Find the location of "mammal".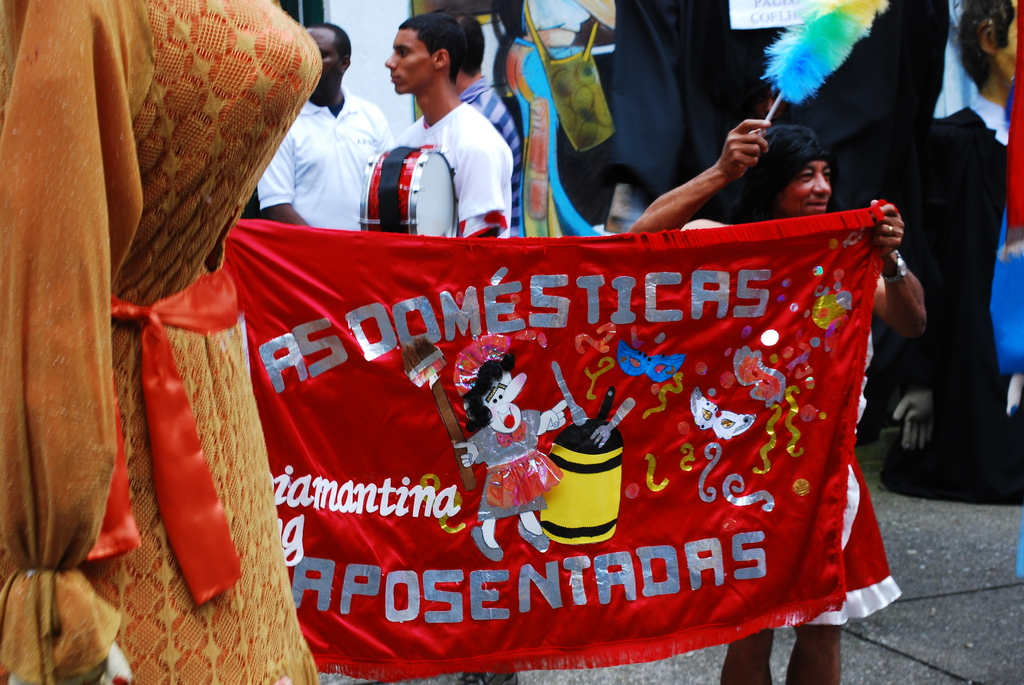
Location: select_region(436, 9, 526, 240).
